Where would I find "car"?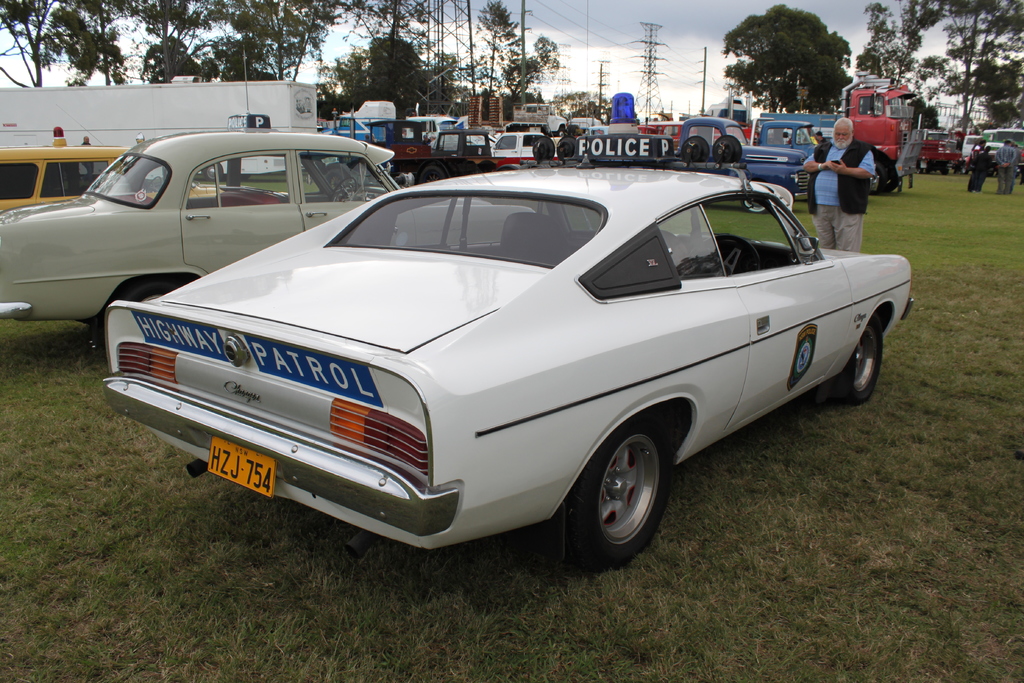
At (79,155,912,577).
